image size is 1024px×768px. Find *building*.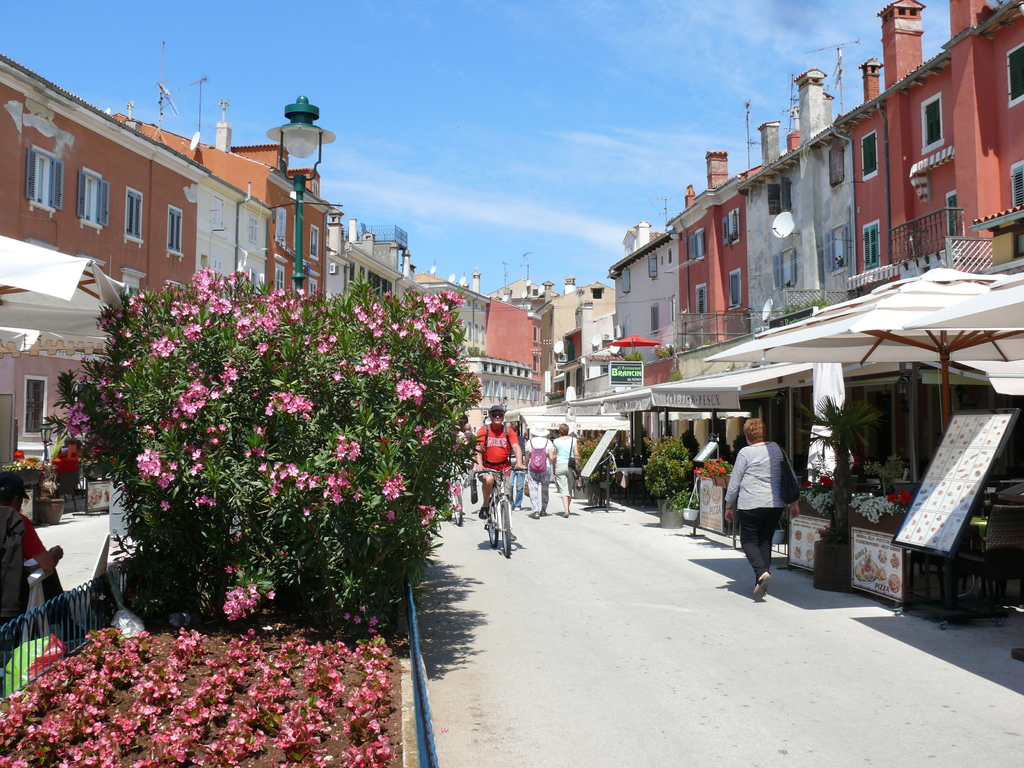
x1=312 y1=207 x2=451 y2=376.
